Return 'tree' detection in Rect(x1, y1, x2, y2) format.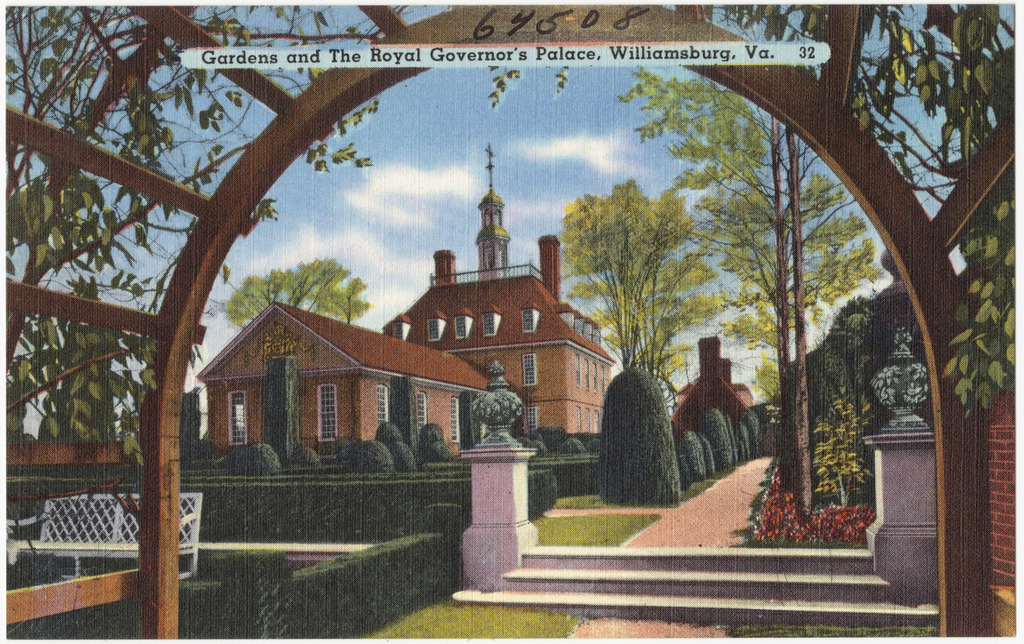
Rect(3, 2, 362, 501).
